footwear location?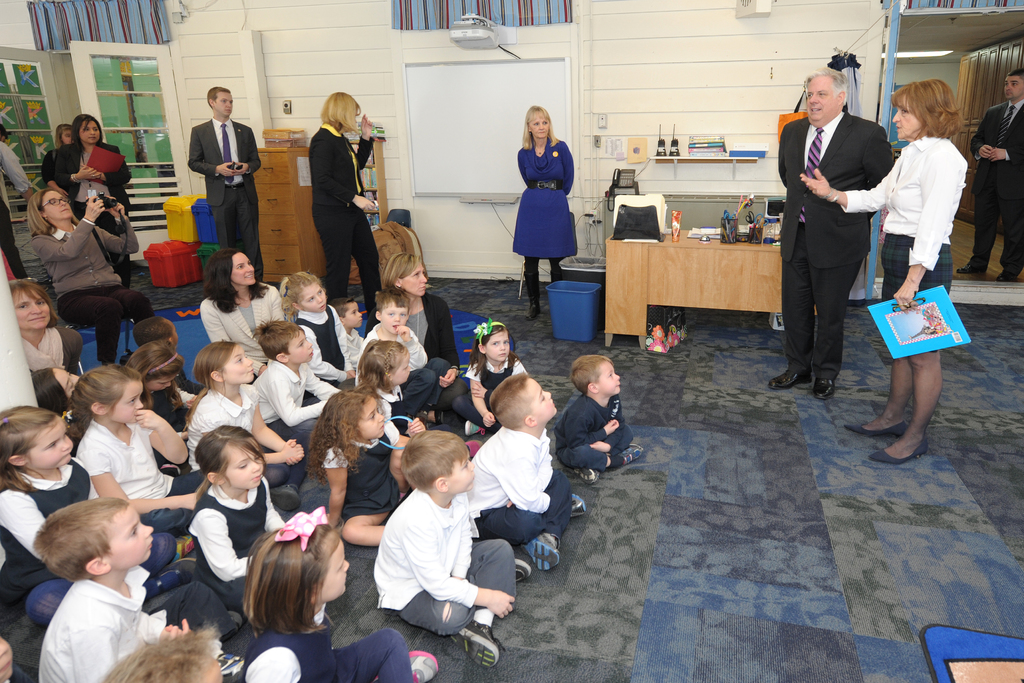
BBox(991, 273, 1018, 283)
